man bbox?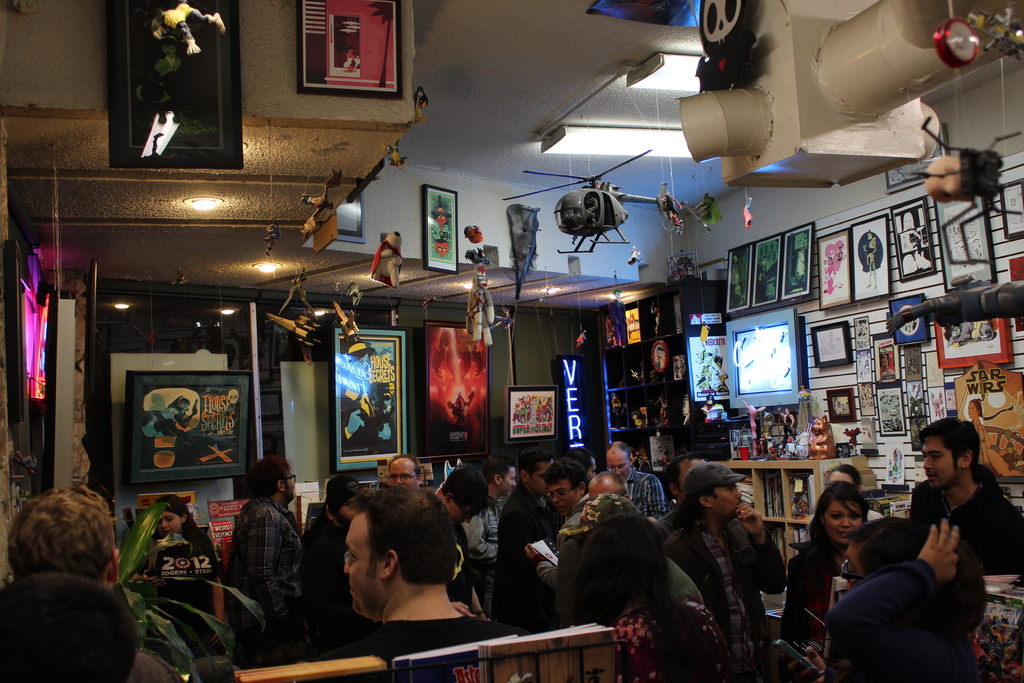
select_region(436, 461, 495, 620)
